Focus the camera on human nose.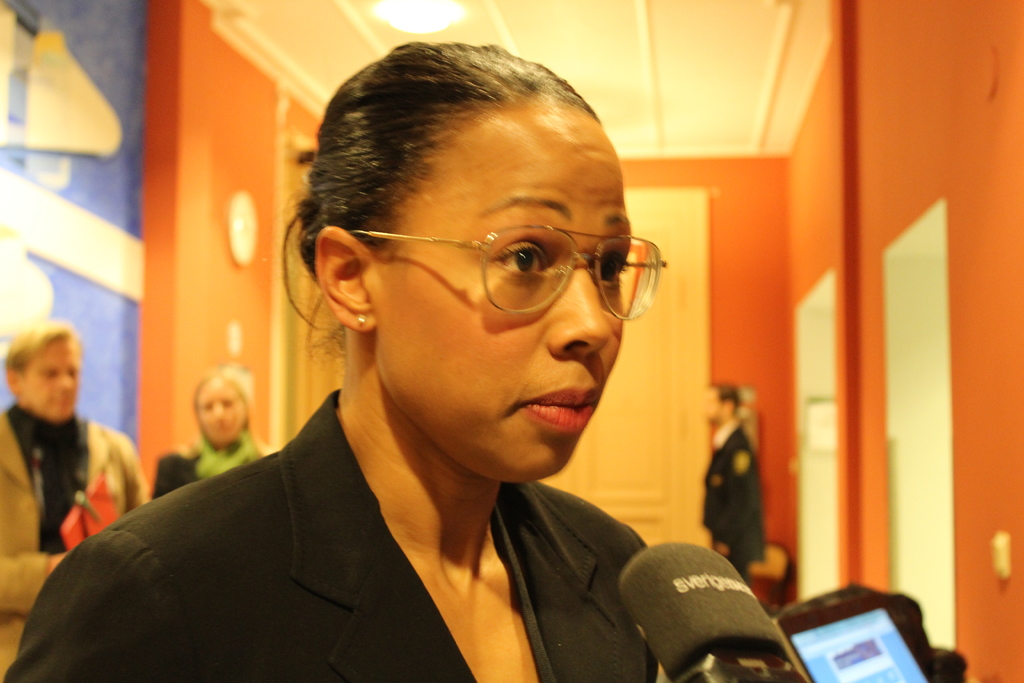
Focus region: bbox(548, 253, 610, 368).
